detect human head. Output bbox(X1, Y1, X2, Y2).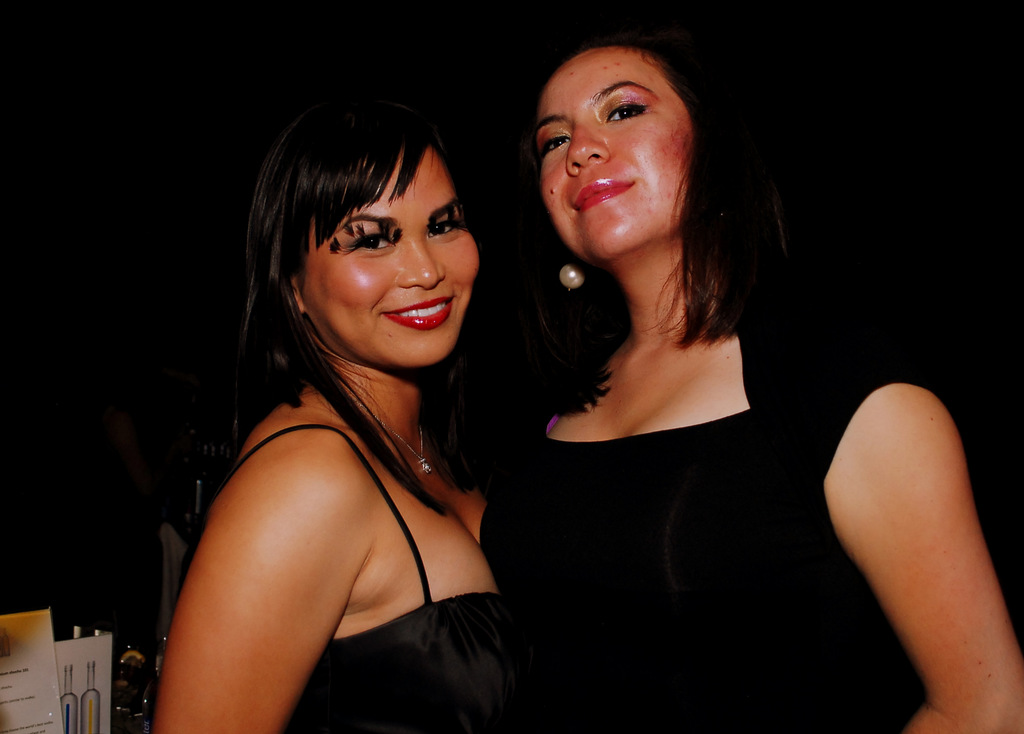
bbox(245, 88, 481, 371).
